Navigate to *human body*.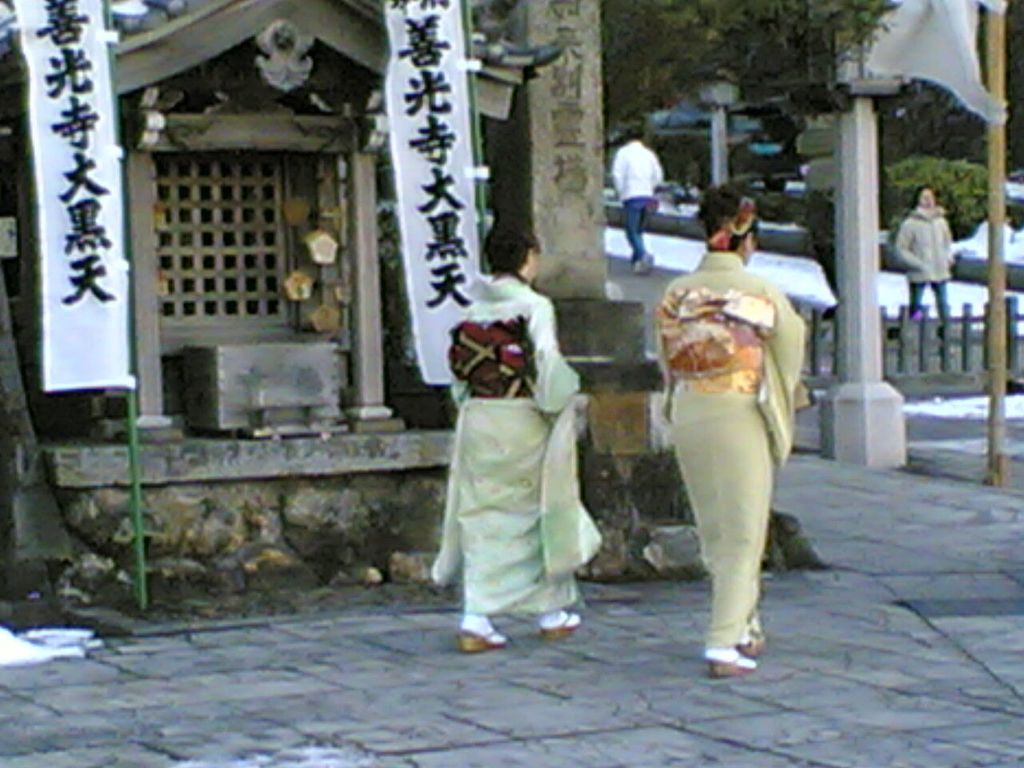
Navigation target: 648,192,815,670.
